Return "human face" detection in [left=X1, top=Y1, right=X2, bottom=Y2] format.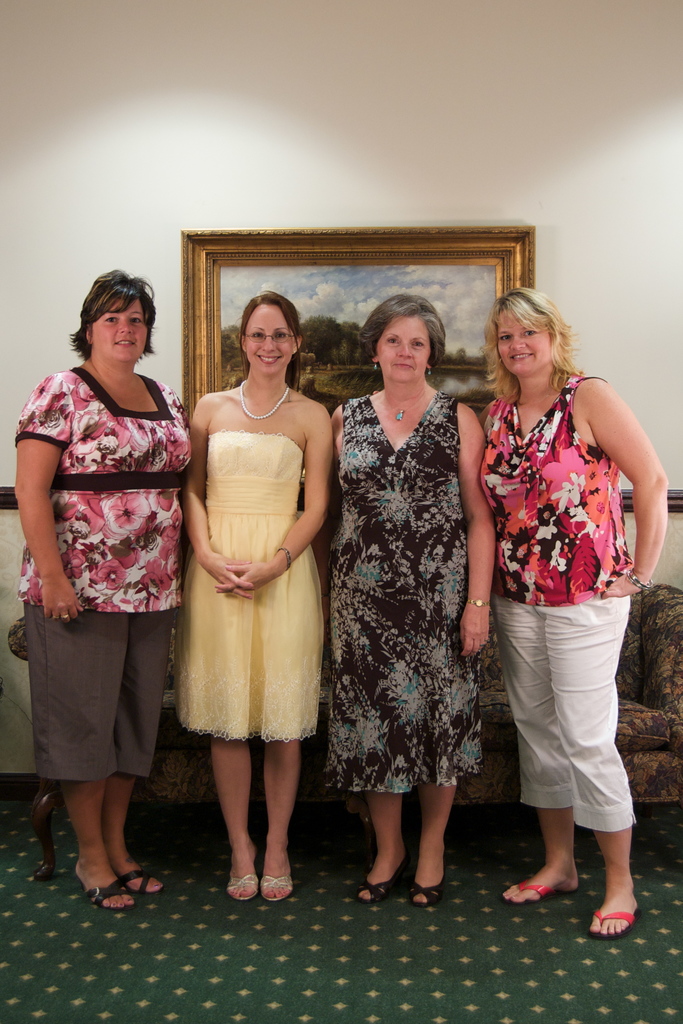
[left=373, top=314, right=431, bottom=381].
